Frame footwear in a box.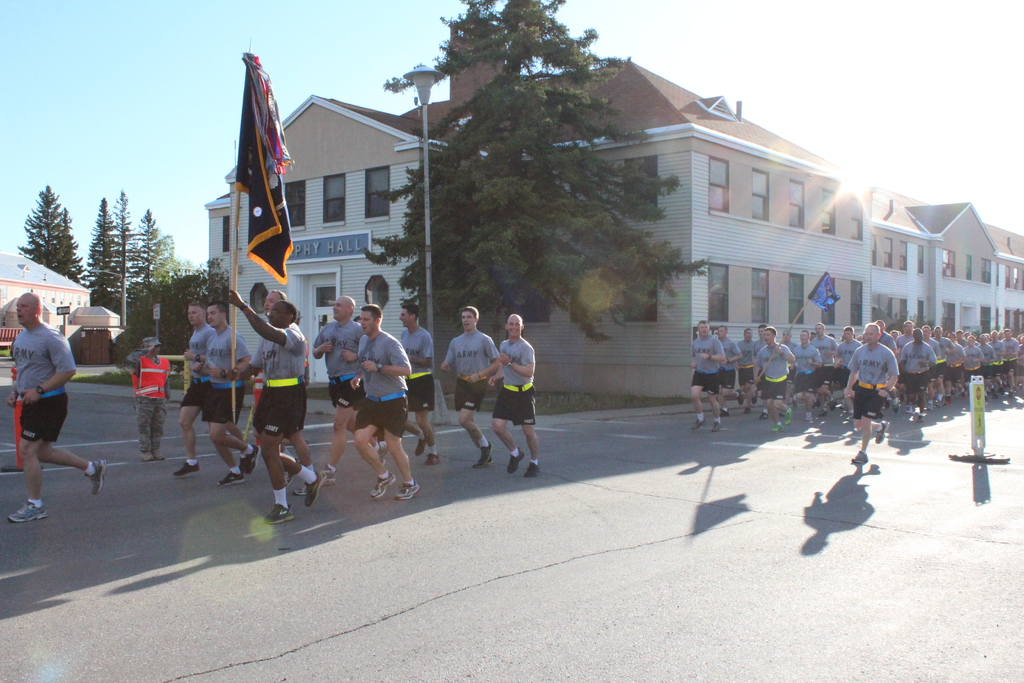
bbox=[246, 443, 257, 472].
